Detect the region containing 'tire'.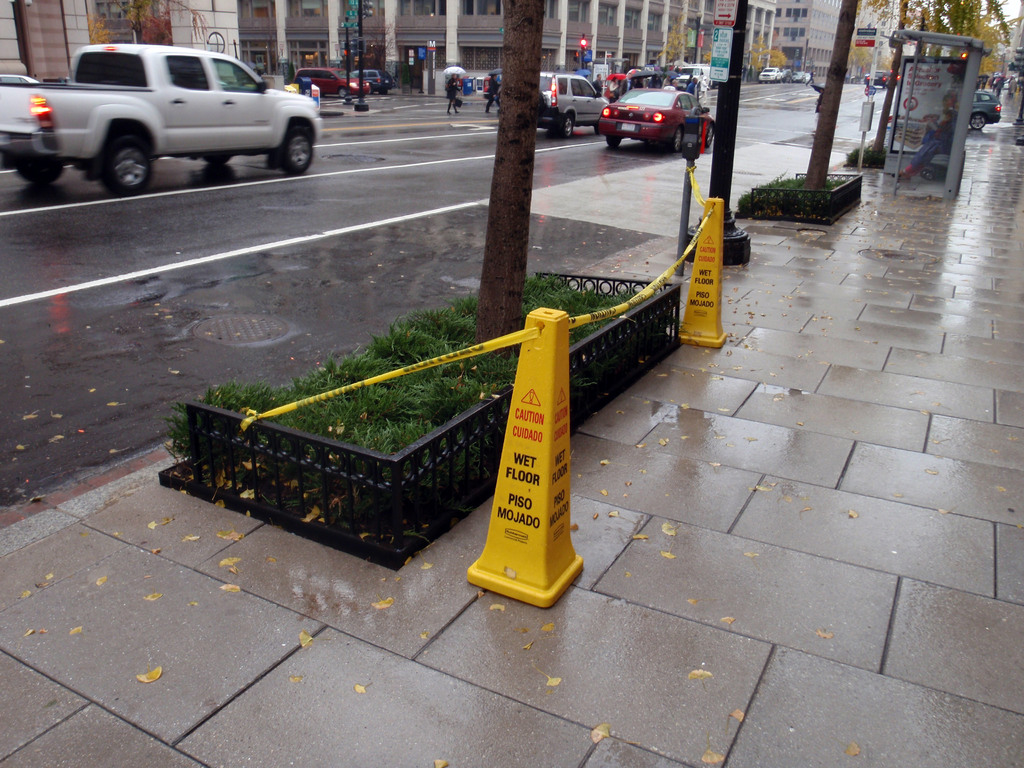
604/138/624/150.
